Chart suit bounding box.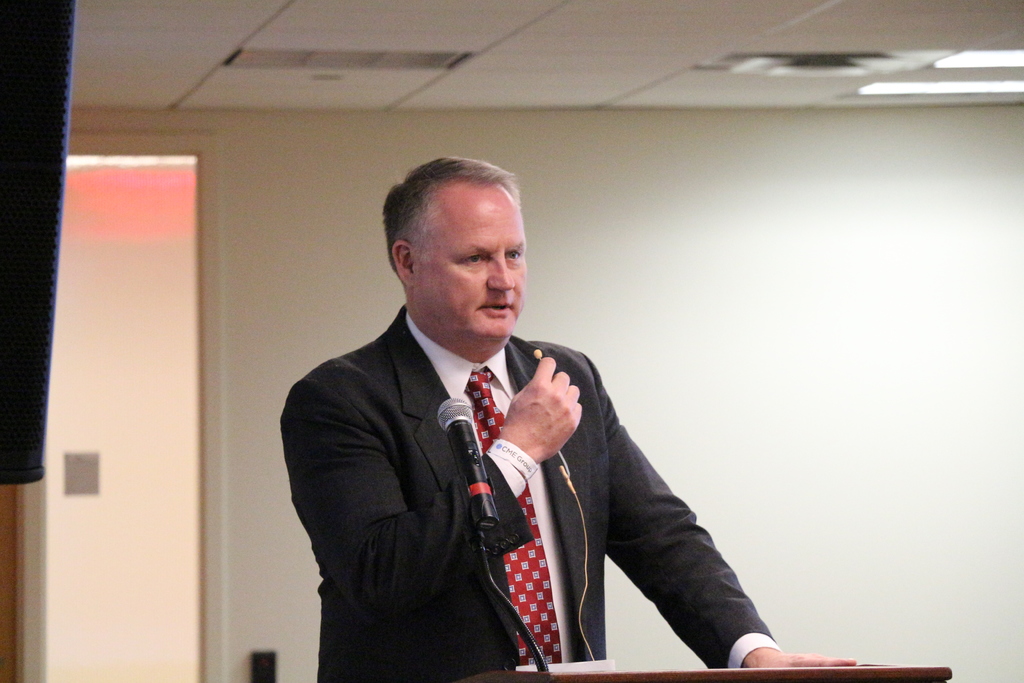
Charted: {"x1": 286, "y1": 245, "x2": 703, "y2": 677}.
